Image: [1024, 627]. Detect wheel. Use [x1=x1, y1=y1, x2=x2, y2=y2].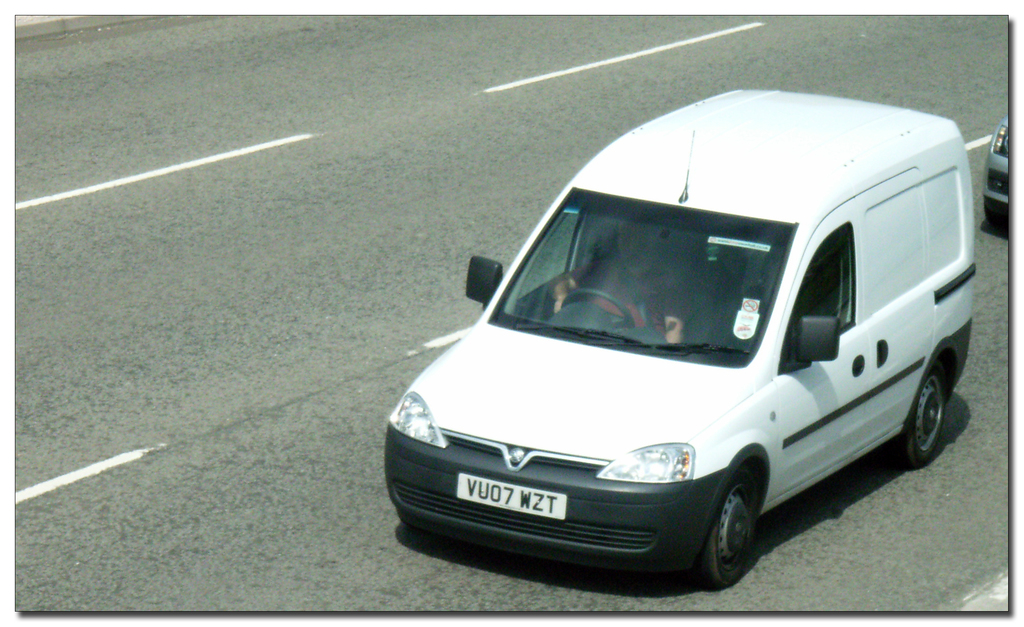
[x1=982, y1=198, x2=1012, y2=231].
